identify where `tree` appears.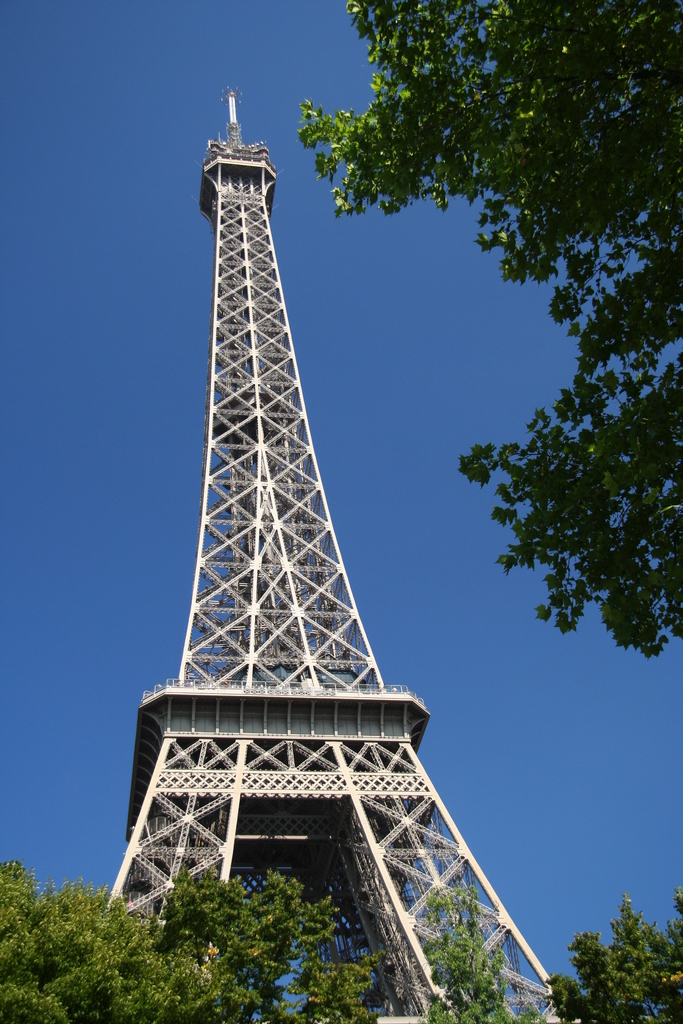
Appears at rect(154, 865, 392, 1021).
